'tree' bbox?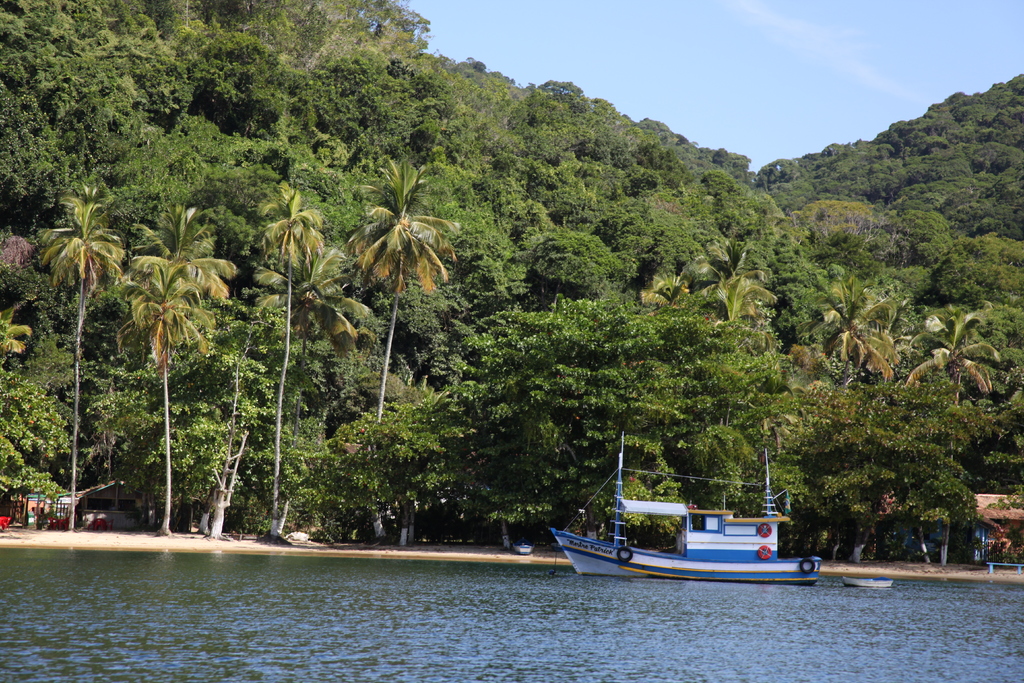
[left=815, top=282, right=890, bottom=377]
